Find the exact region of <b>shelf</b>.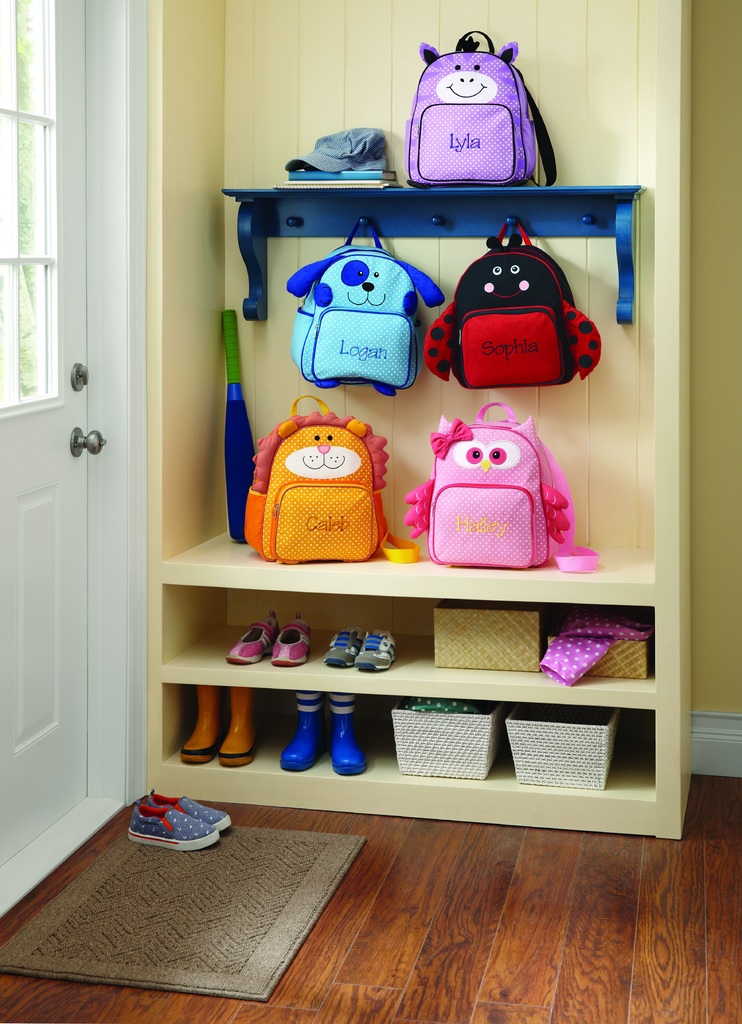
Exact region: (x1=141, y1=4, x2=695, y2=840).
